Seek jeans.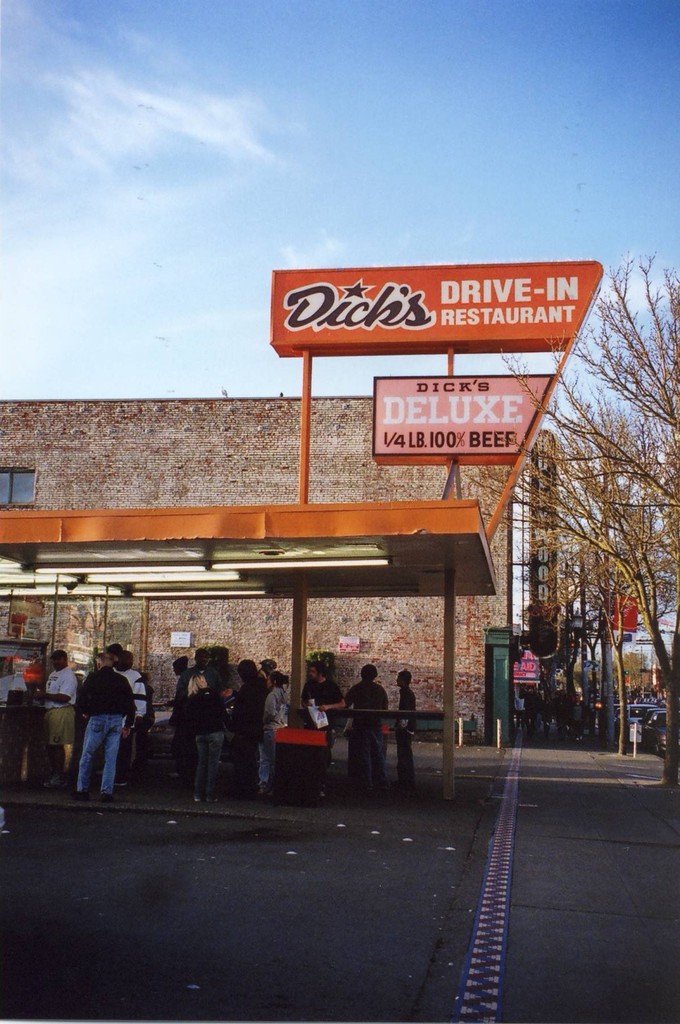
region(193, 732, 226, 798).
